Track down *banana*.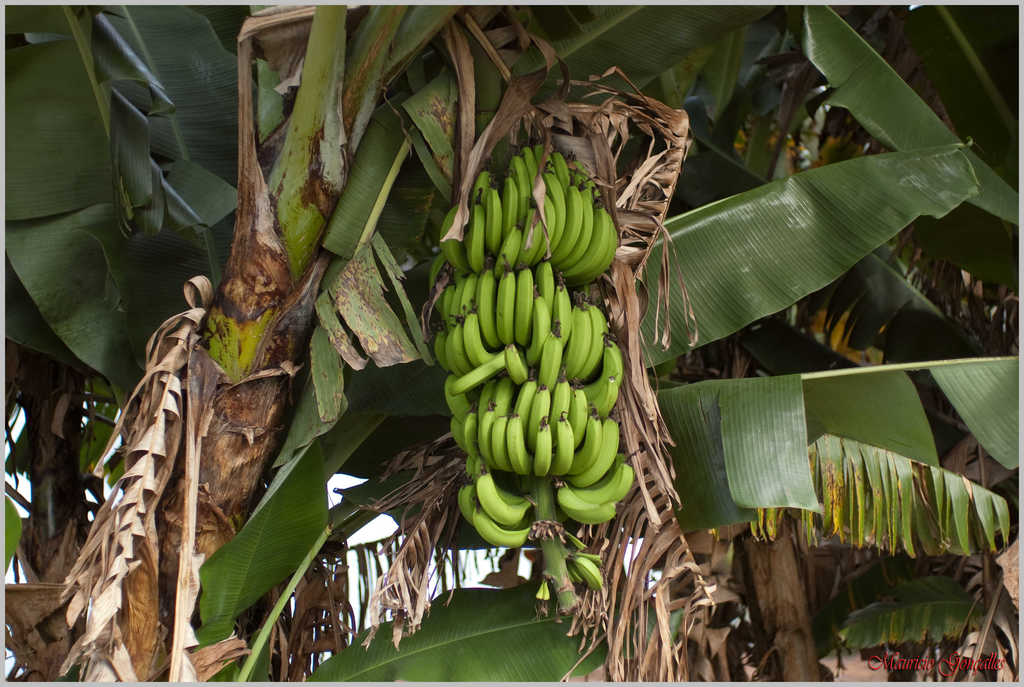
Tracked to BBox(472, 465, 534, 523).
